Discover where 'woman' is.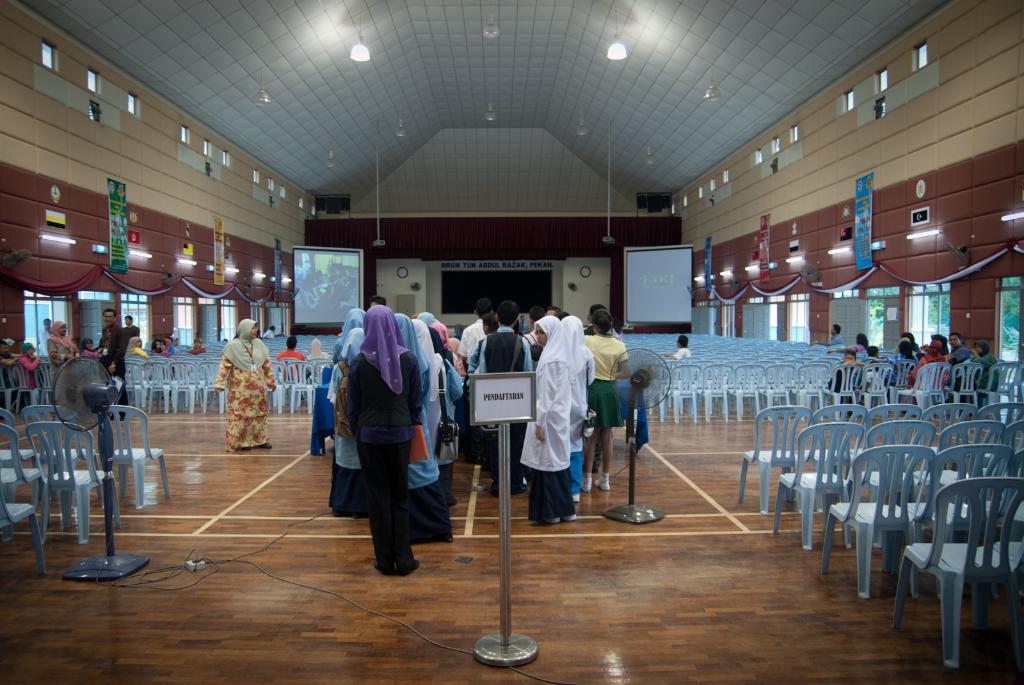
Discovered at <region>1, 338, 19, 391</region>.
